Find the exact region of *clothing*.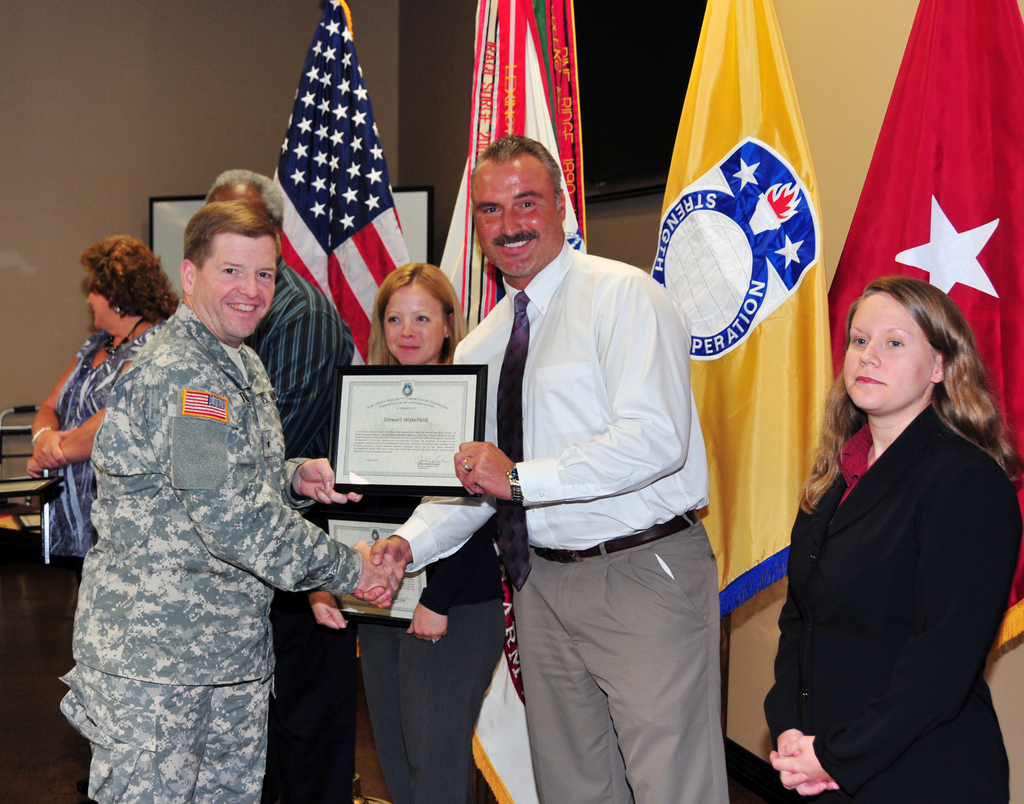
Exact region: 394/238/727/803.
